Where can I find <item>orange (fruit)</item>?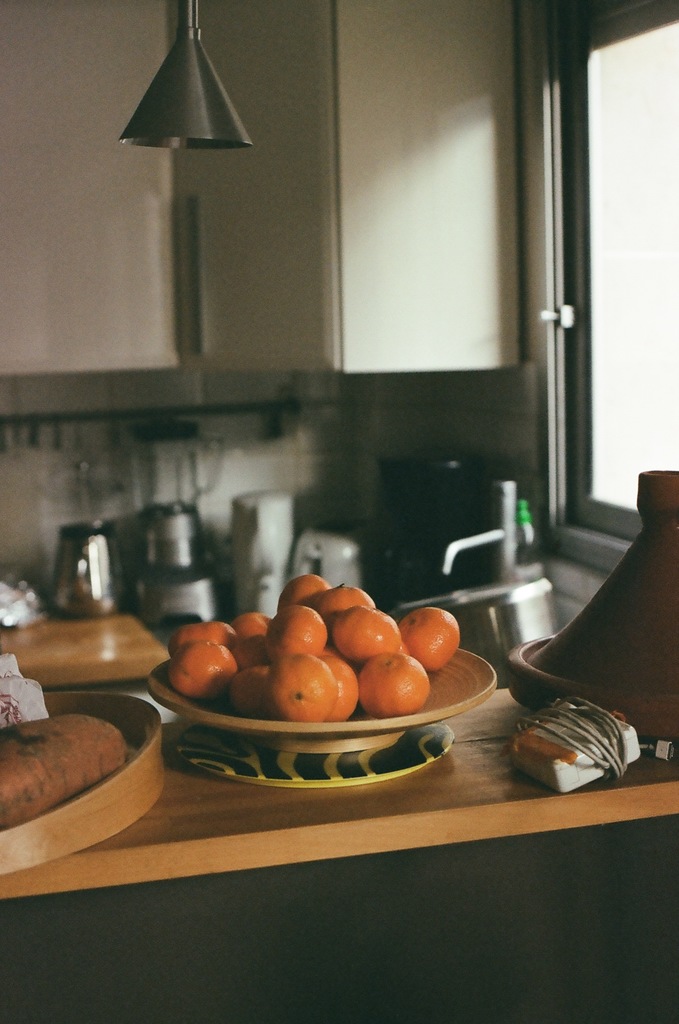
You can find it at 166/645/236/692.
